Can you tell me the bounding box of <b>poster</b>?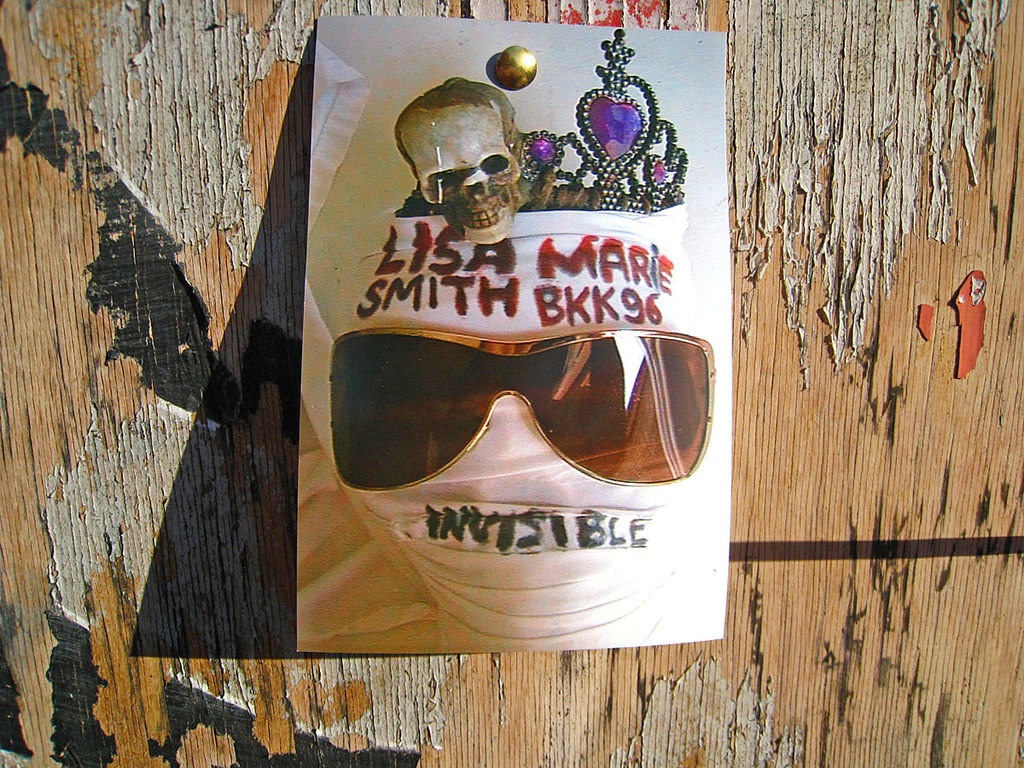
bbox=[298, 15, 733, 651].
